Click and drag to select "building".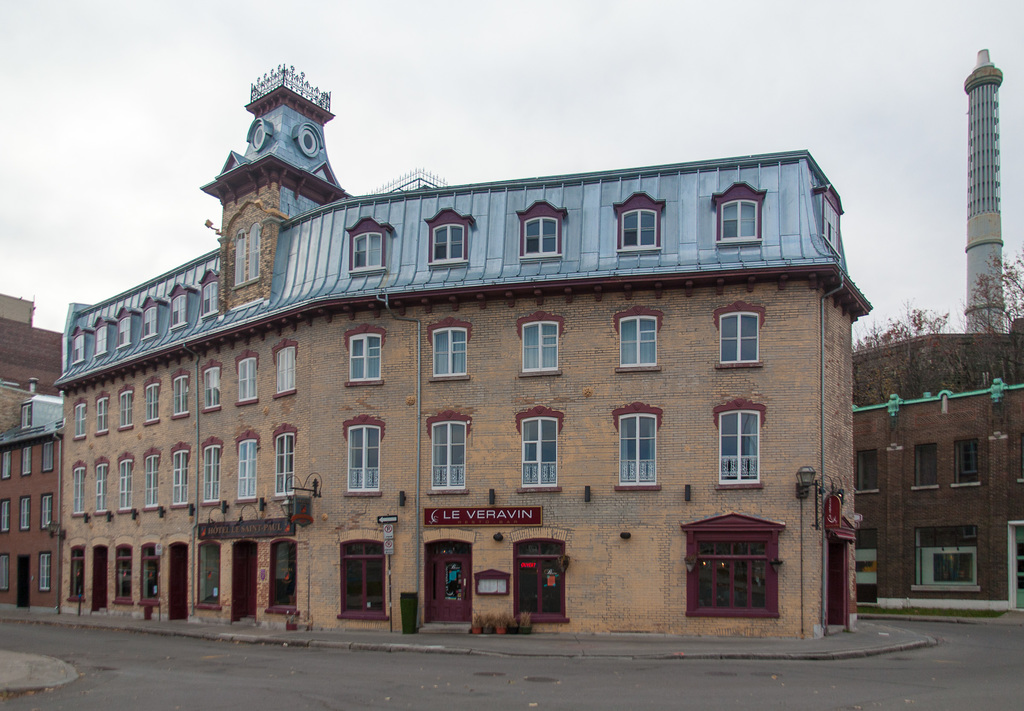
Selection: box(0, 292, 64, 615).
